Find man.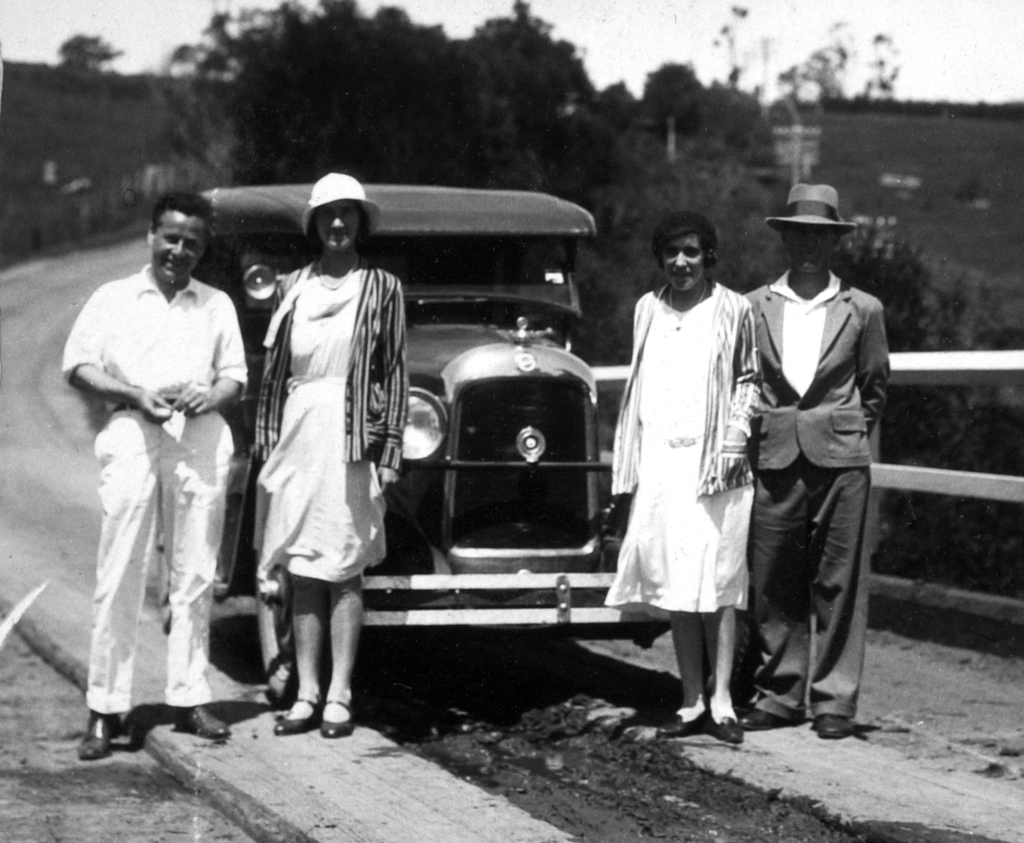
locate(735, 200, 895, 740).
